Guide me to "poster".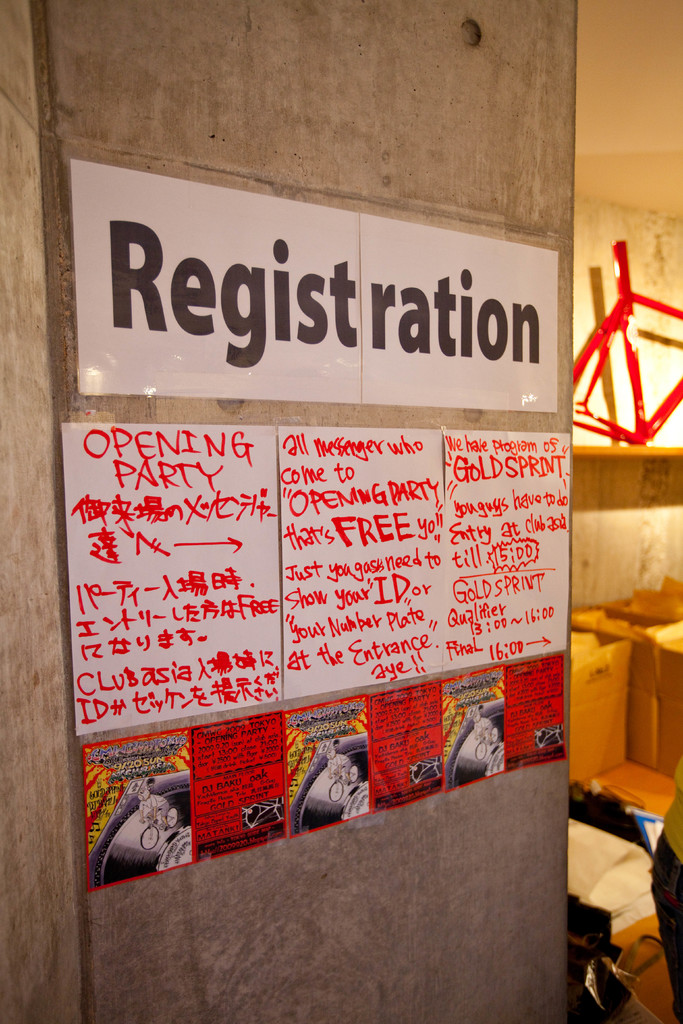
Guidance: 441, 433, 570, 672.
